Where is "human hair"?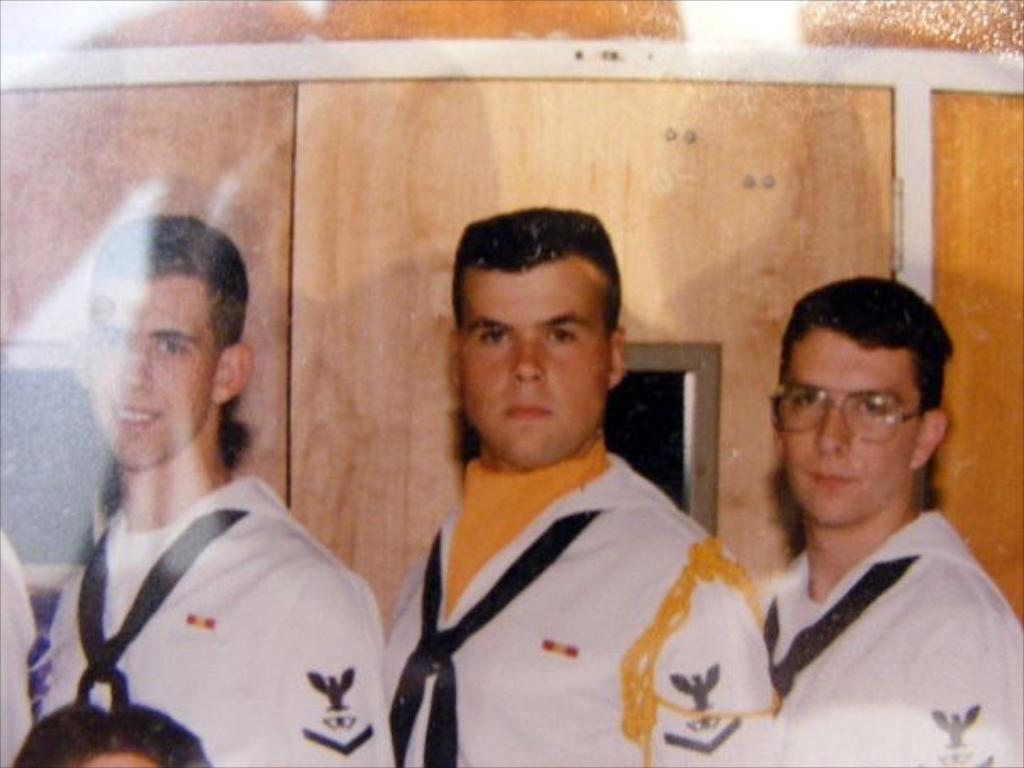
left=453, top=210, right=614, bottom=344.
